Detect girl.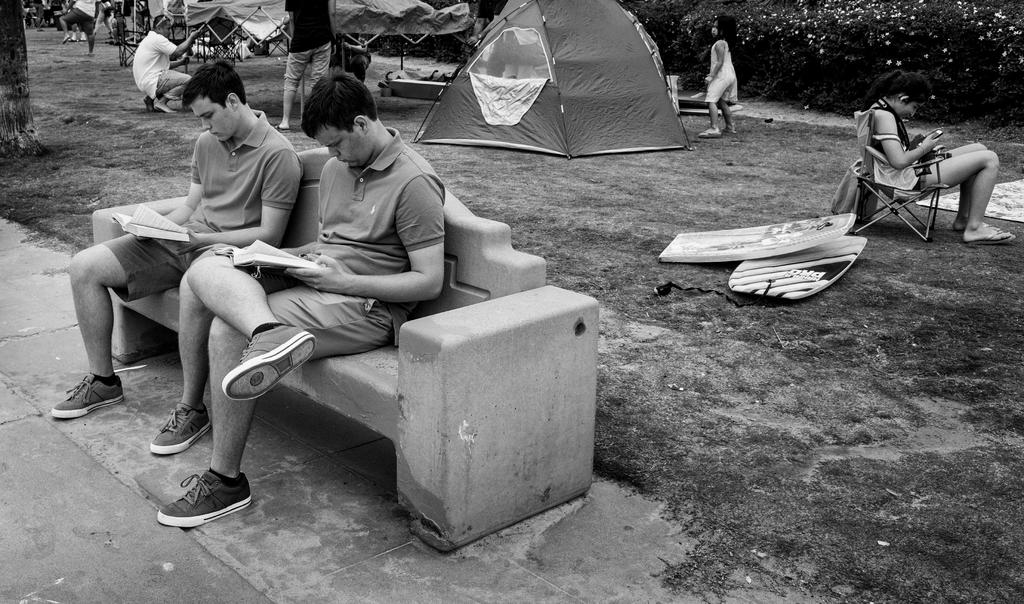
Detected at {"x1": 697, "y1": 17, "x2": 740, "y2": 138}.
